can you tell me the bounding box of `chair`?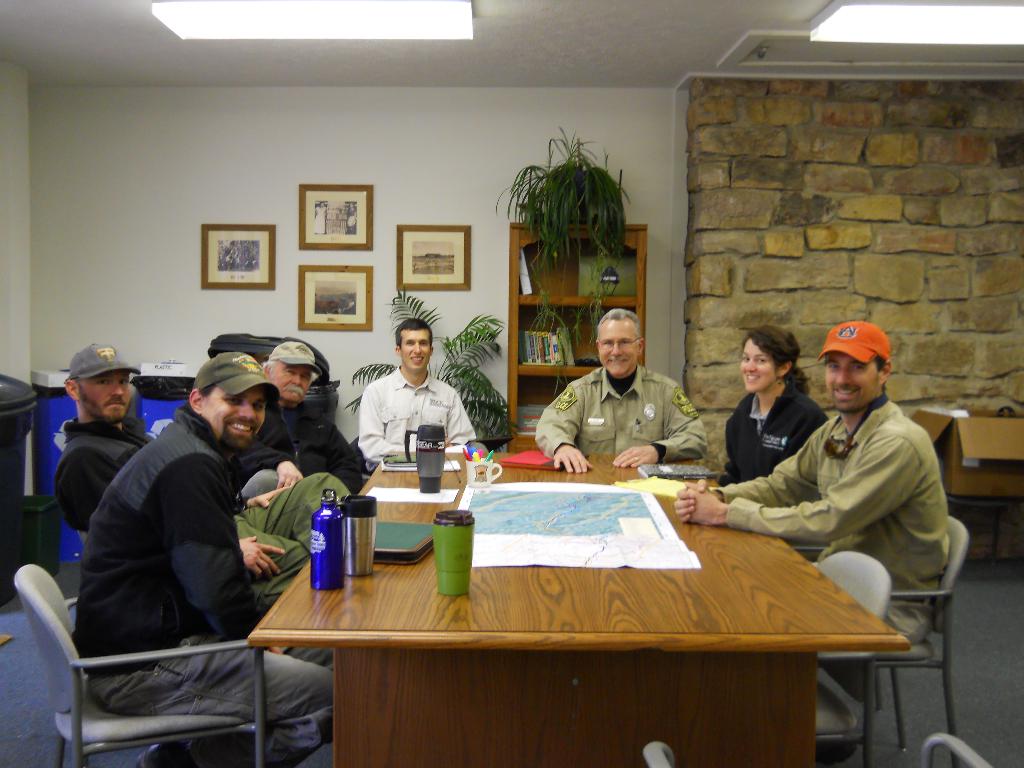
crop(13, 602, 346, 767).
